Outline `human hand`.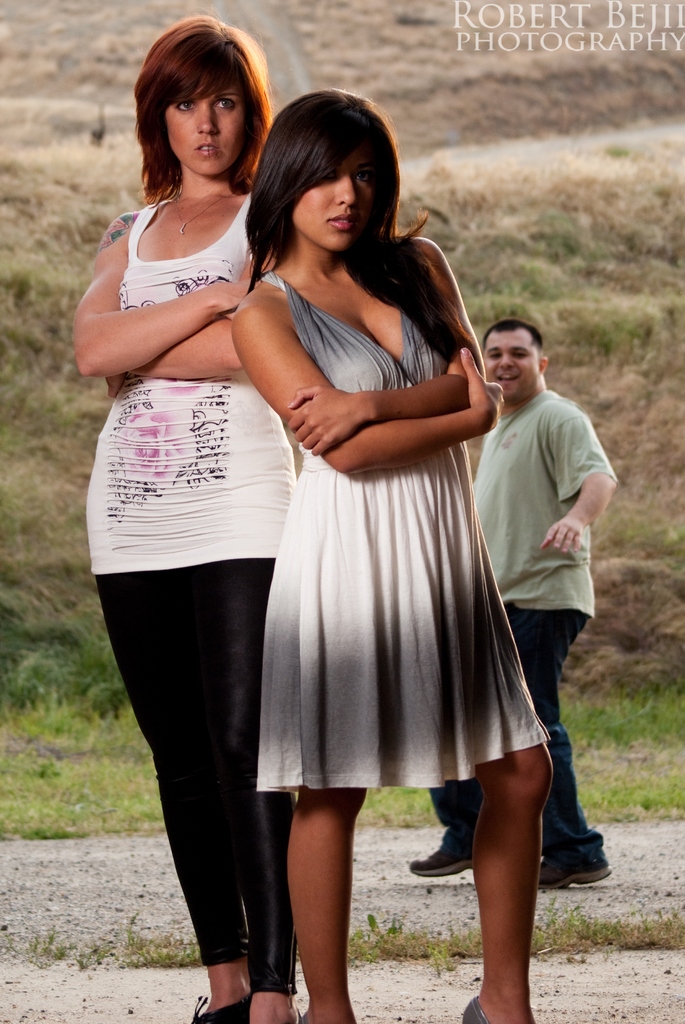
Outline: bbox=[459, 342, 504, 433].
